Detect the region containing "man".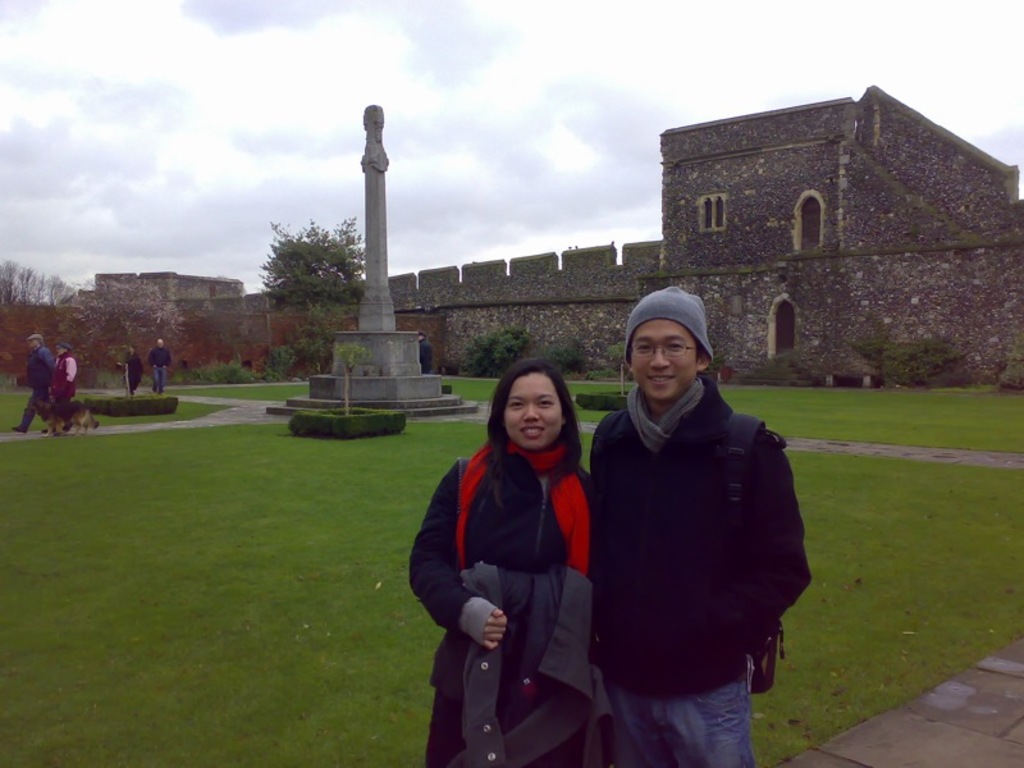
box(115, 340, 147, 398).
